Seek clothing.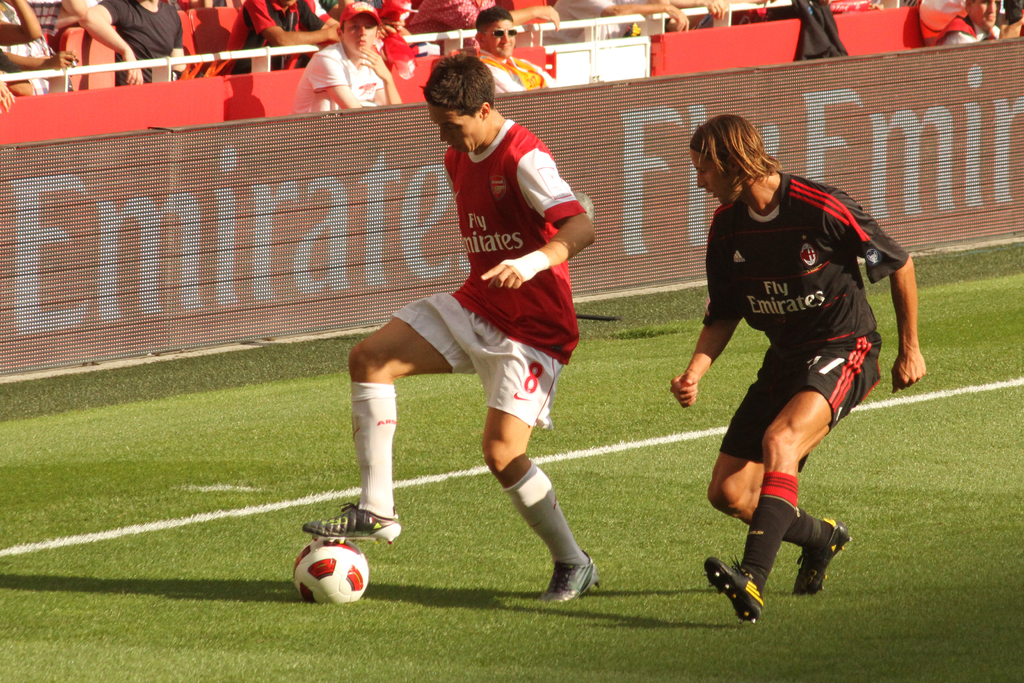
pyautogui.locateOnScreen(291, 37, 384, 117).
